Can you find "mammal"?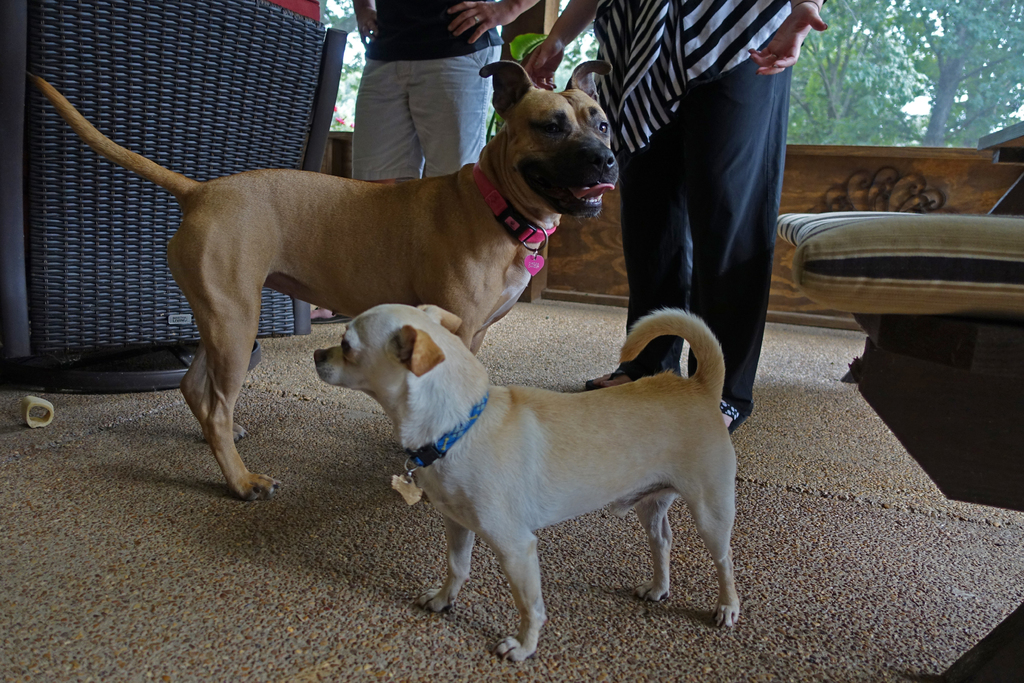
Yes, bounding box: 346:0:540:173.
